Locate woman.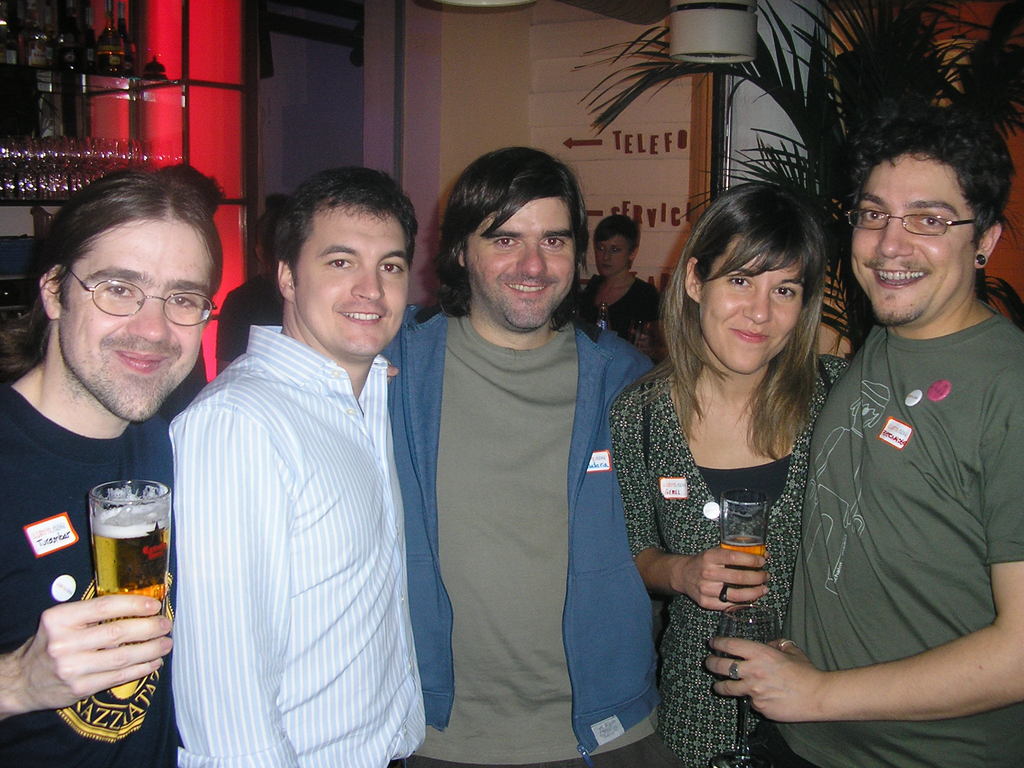
Bounding box: region(634, 180, 900, 755).
